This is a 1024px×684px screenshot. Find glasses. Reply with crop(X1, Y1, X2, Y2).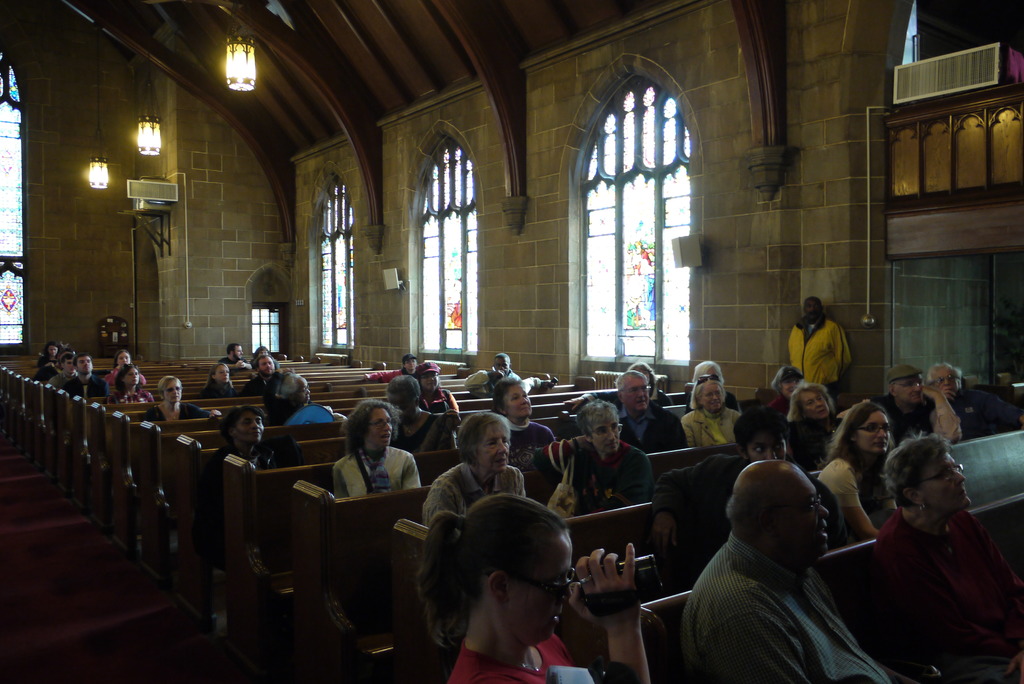
crop(854, 425, 892, 436).
